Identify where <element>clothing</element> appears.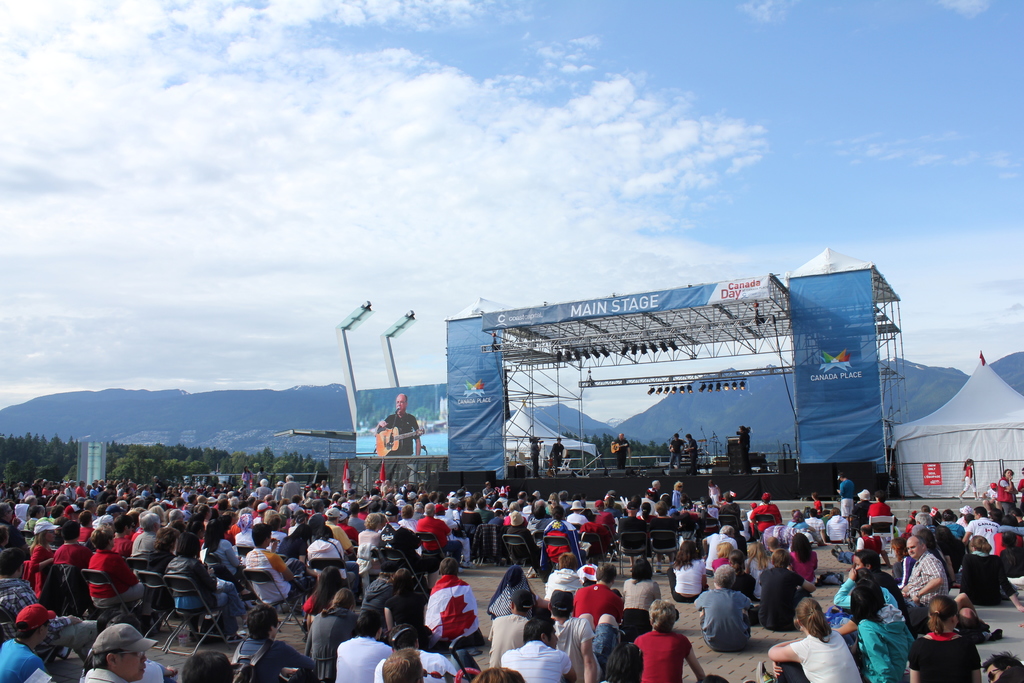
Appears at <box>625,579,660,607</box>.
